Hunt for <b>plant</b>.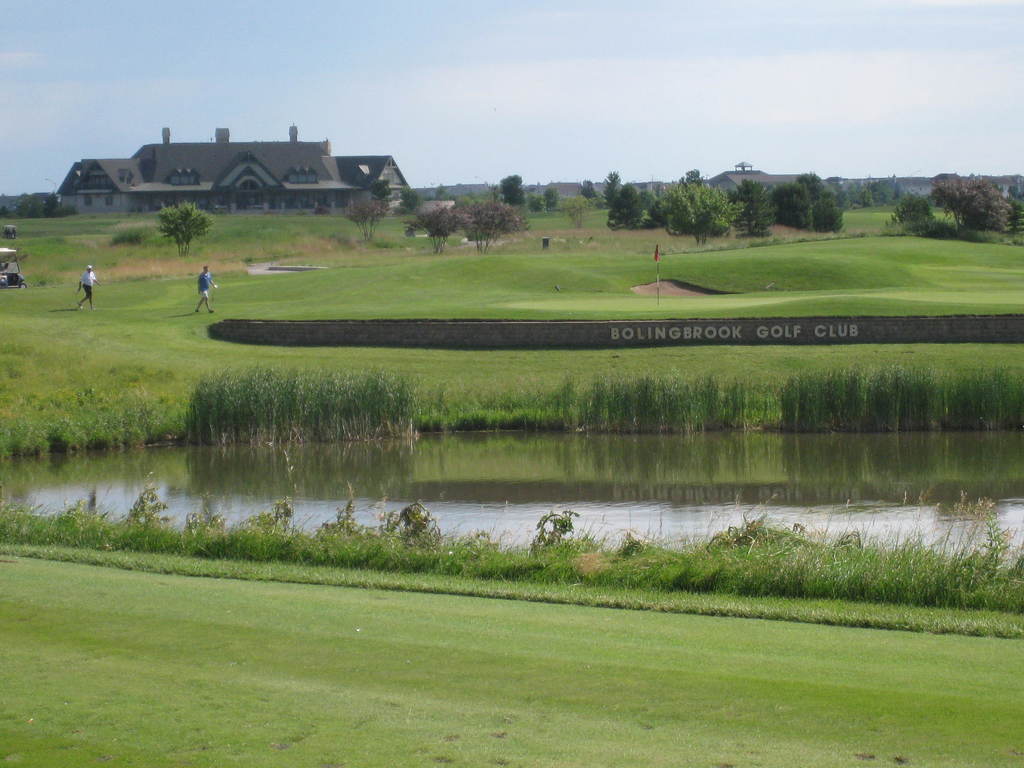
Hunted down at detection(191, 366, 420, 439).
